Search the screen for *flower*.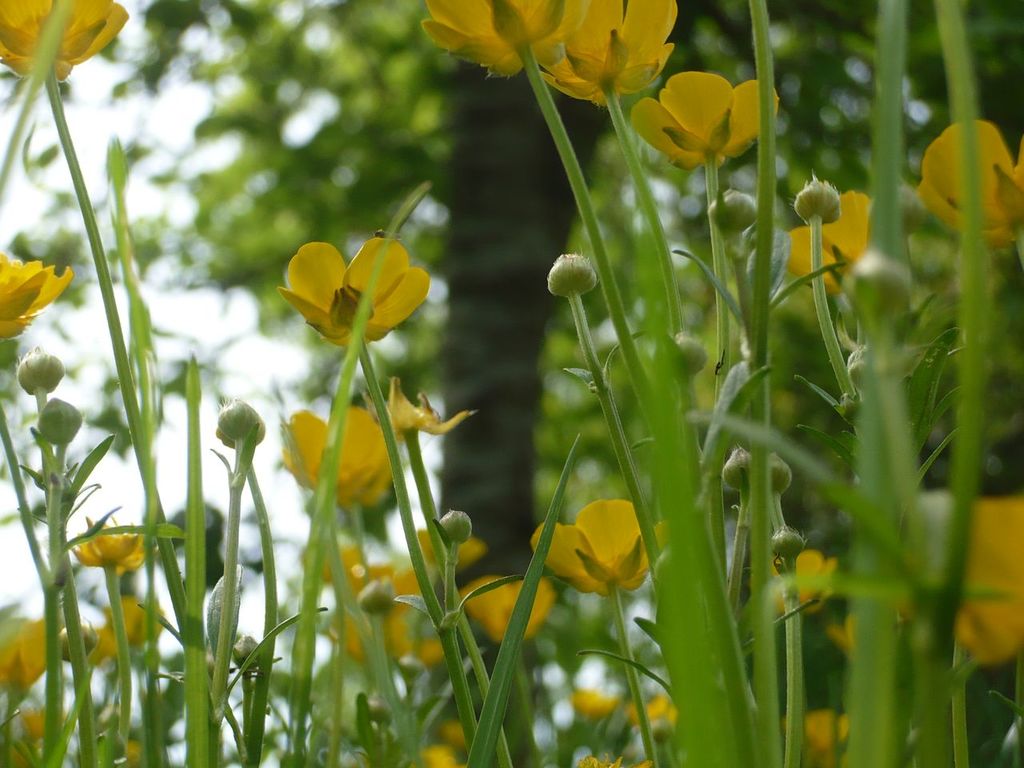
Found at x1=0 y1=0 x2=133 y2=90.
